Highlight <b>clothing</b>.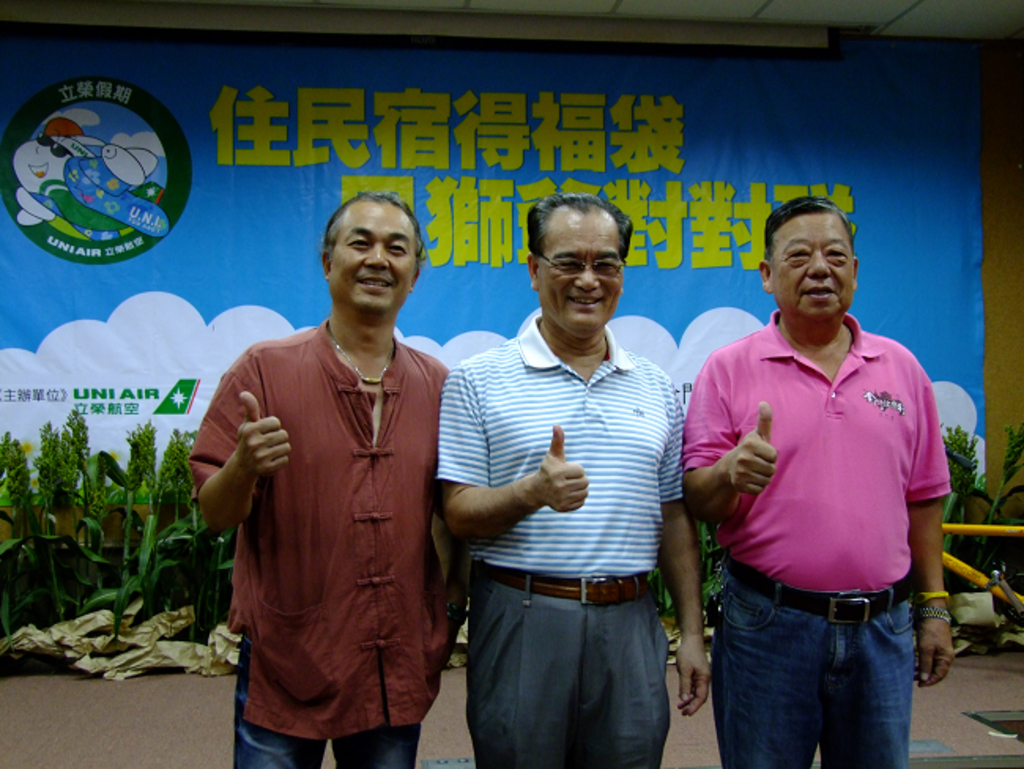
Highlighted region: (left=673, top=292, right=978, bottom=767).
